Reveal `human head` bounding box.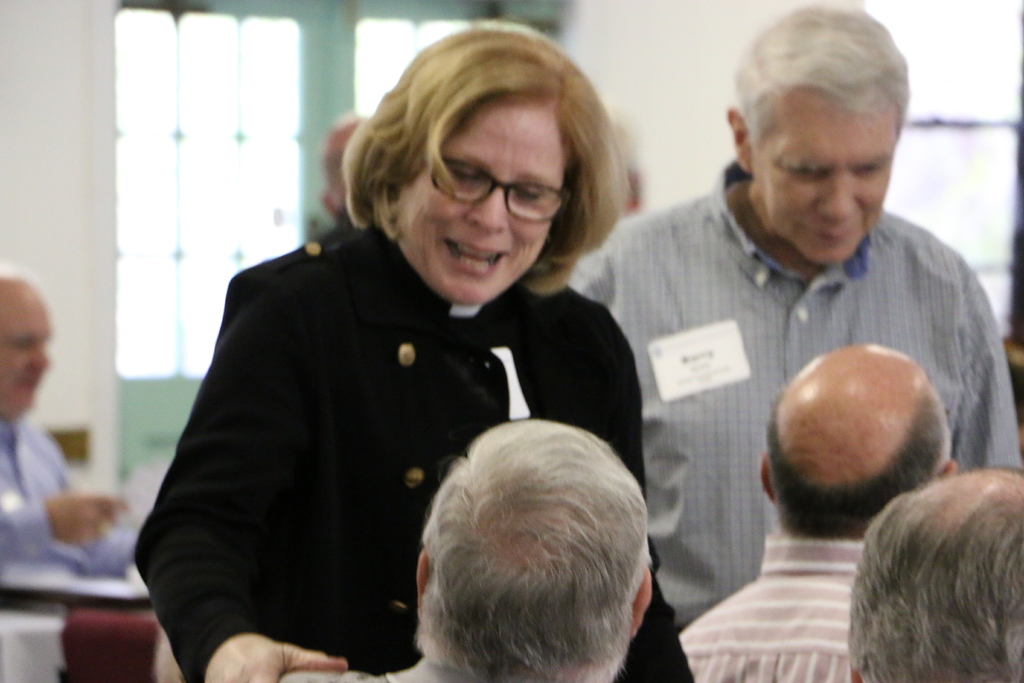
Revealed: x1=0 y1=272 x2=47 y2=422.
